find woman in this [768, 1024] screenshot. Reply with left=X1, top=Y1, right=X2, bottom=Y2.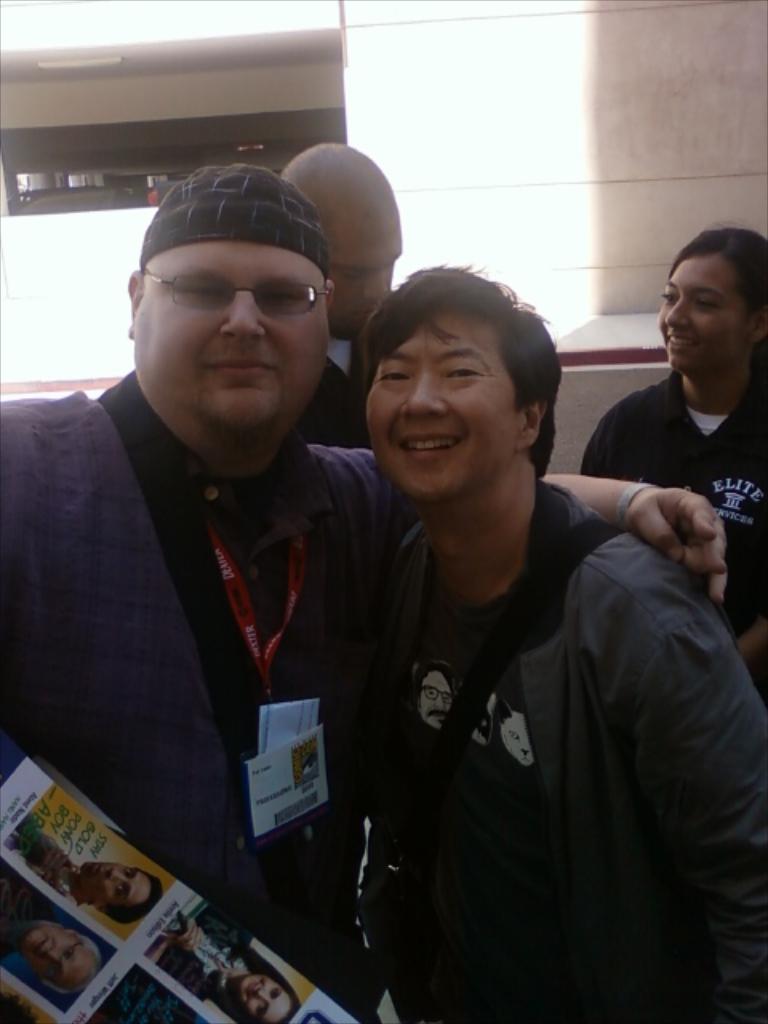
left=579, top=251, right=766, bottom=683.
